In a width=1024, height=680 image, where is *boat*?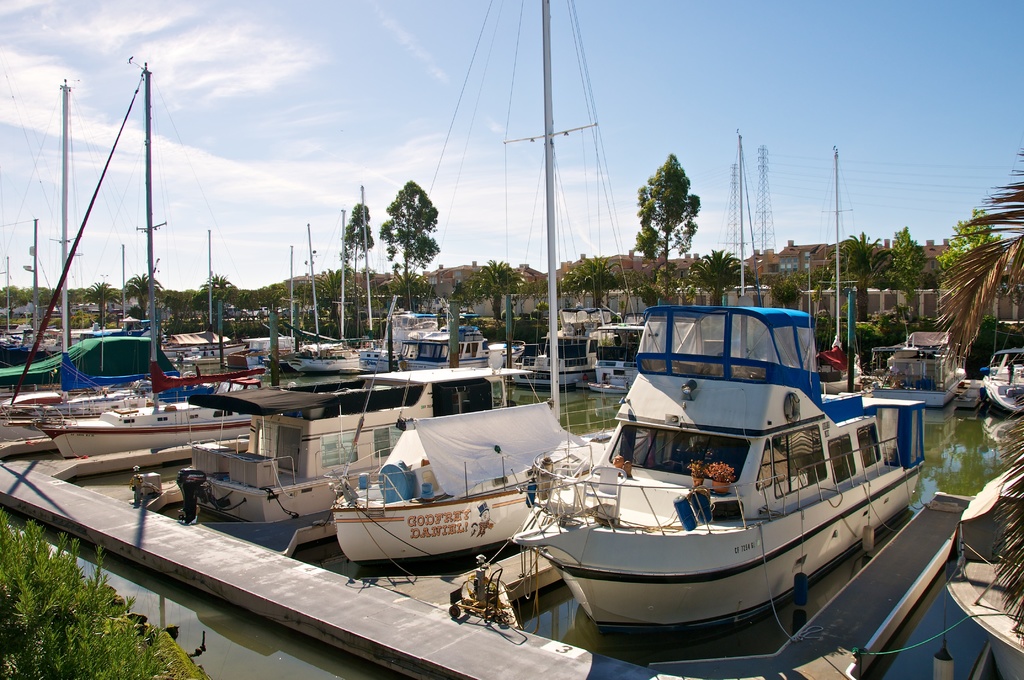
43,89,262,469.
